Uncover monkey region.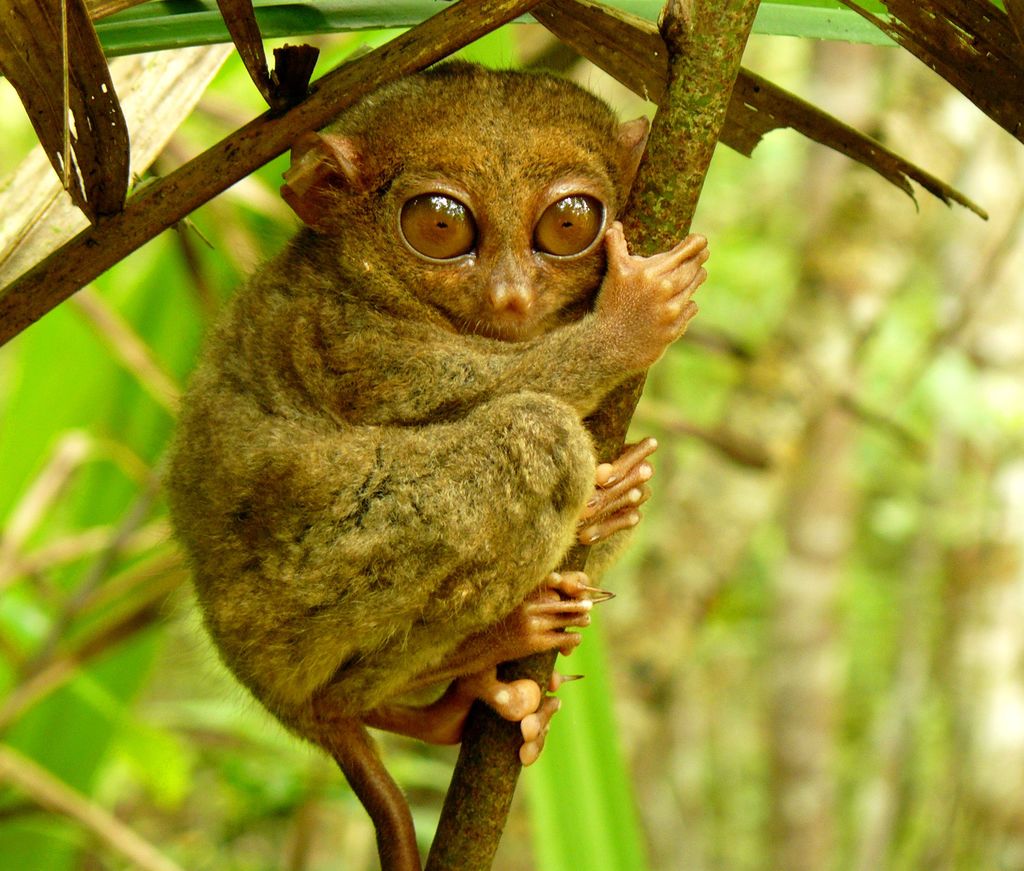
Uncovered: [173,54,719,870].
